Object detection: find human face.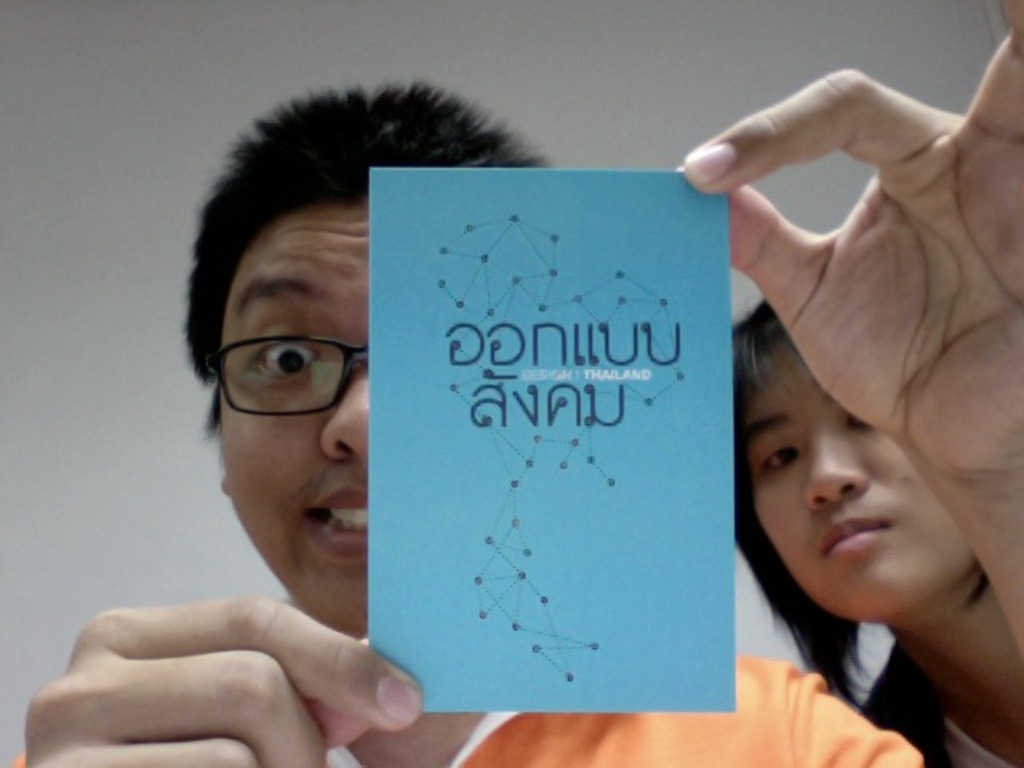
Rect(219, 202, 370, 638).
